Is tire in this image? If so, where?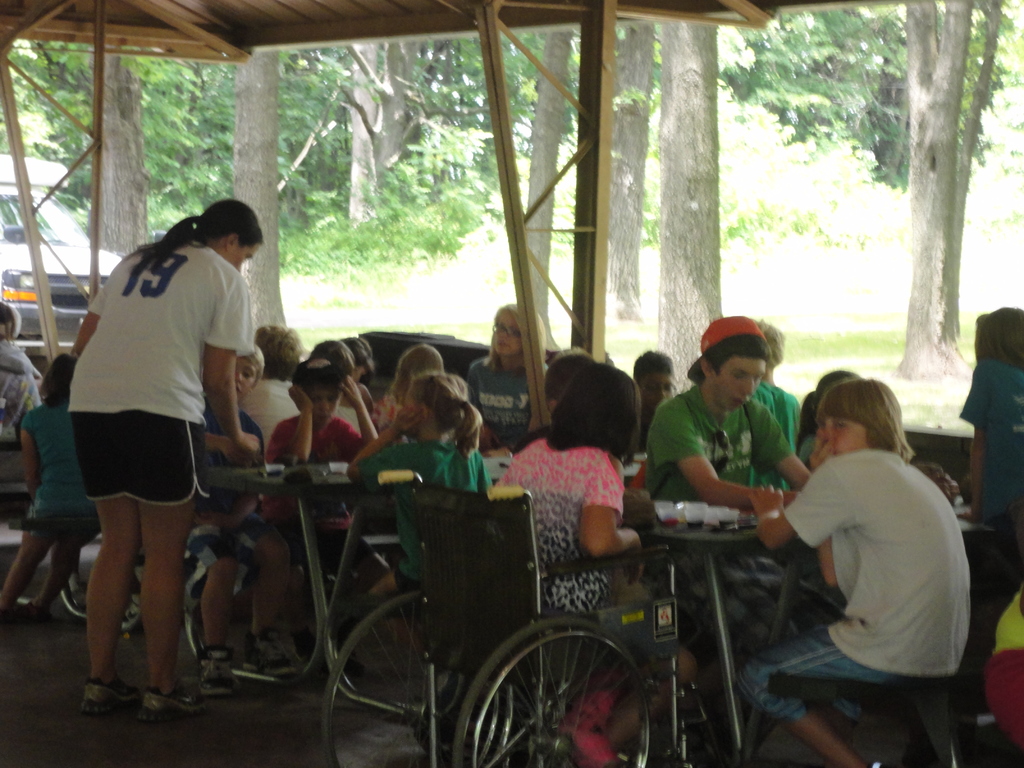
Yes, at 320 589 518 767.
